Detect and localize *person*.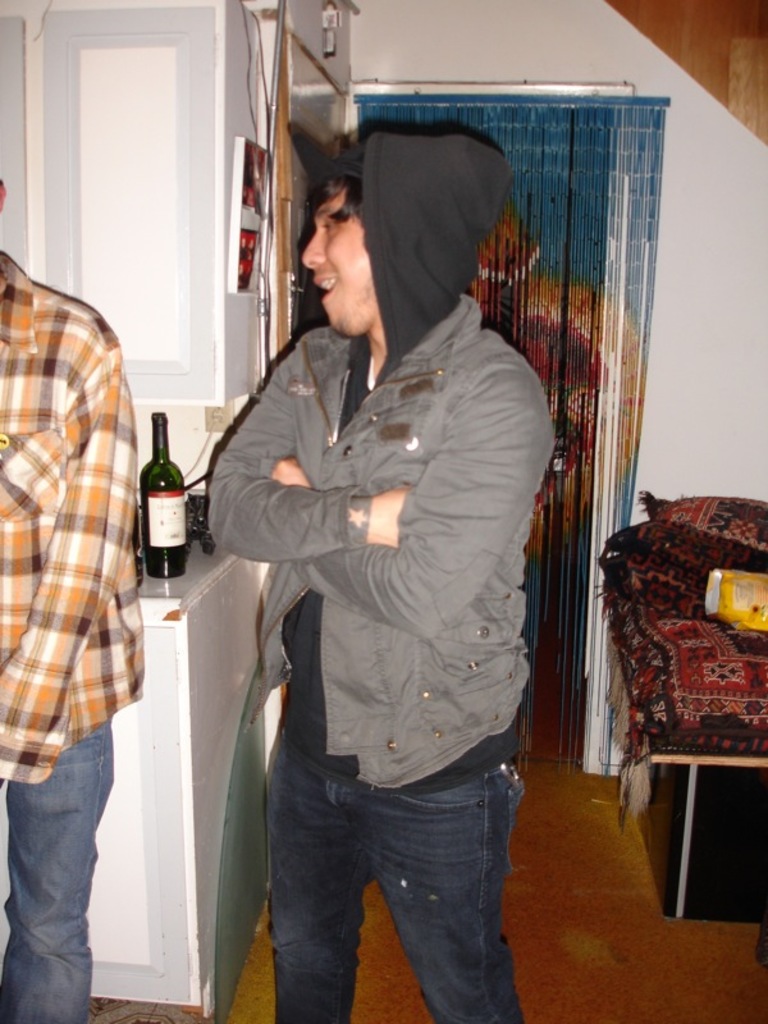
Localized at locate(206, 131, 559, 1023).
